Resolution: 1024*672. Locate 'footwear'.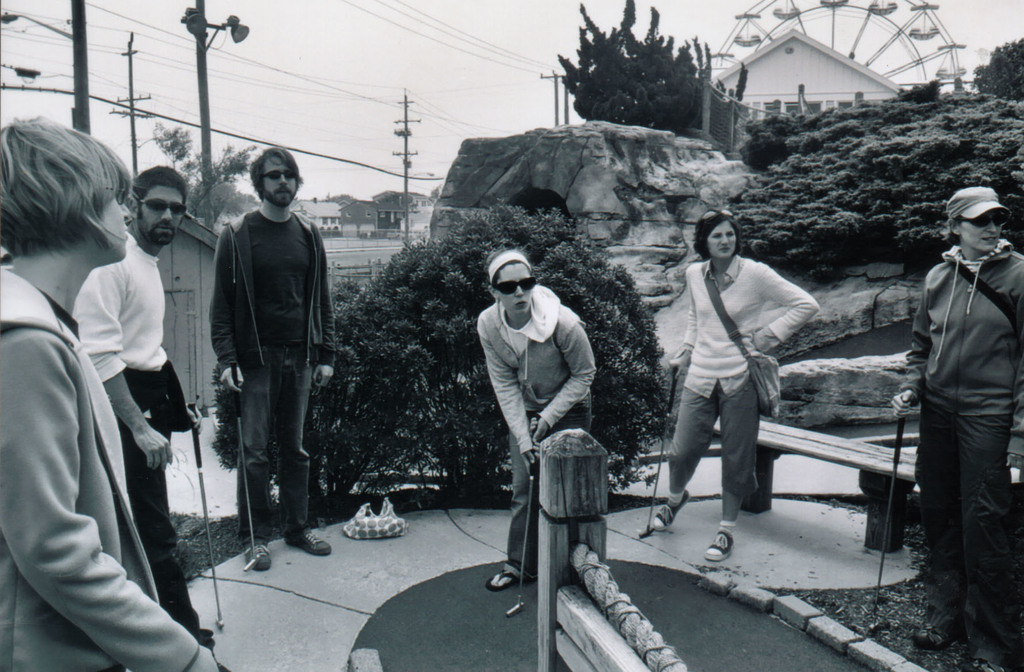
bbox=[244, 542, 275, 570].
